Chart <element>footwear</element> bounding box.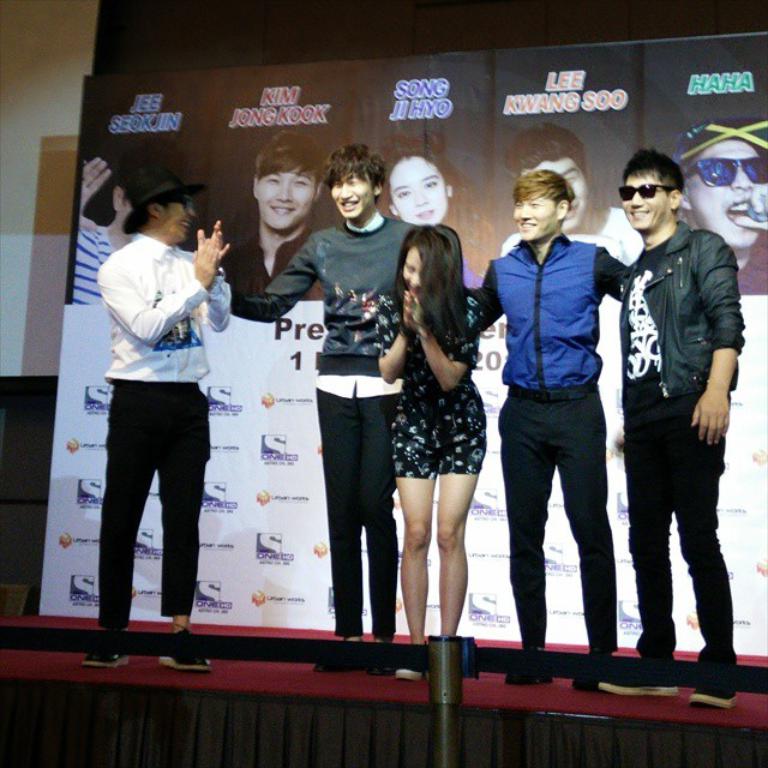
Charted: crop(157, 652, 211, 671).
